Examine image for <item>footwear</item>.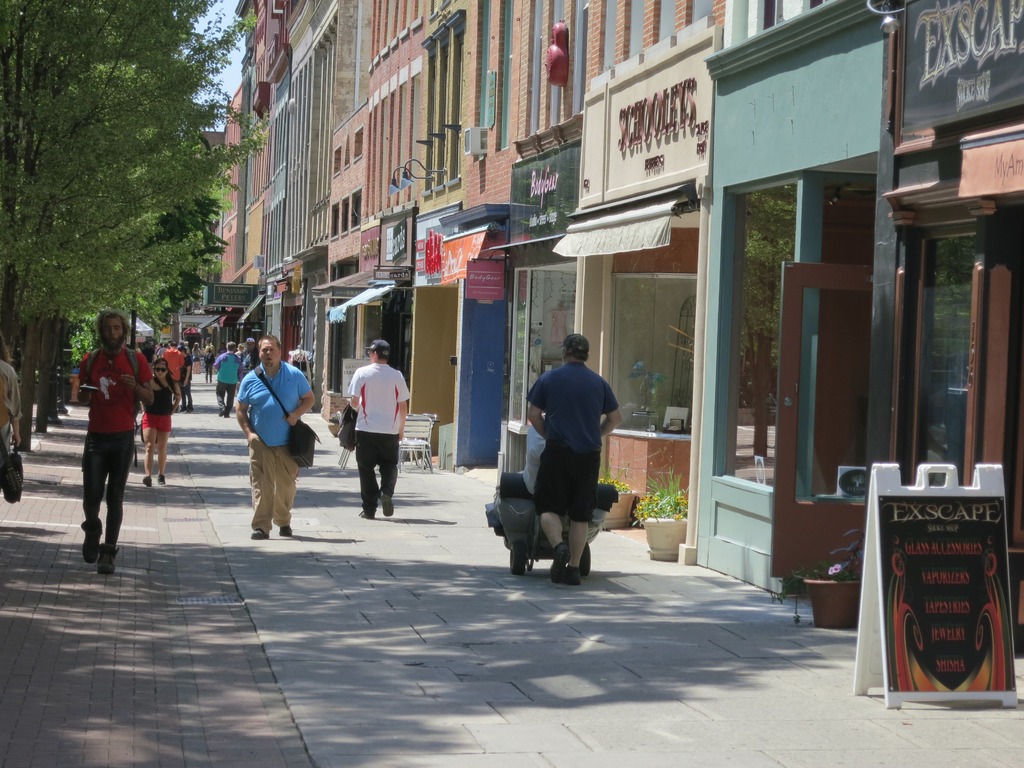
Examination result: [95,543,116,579].
